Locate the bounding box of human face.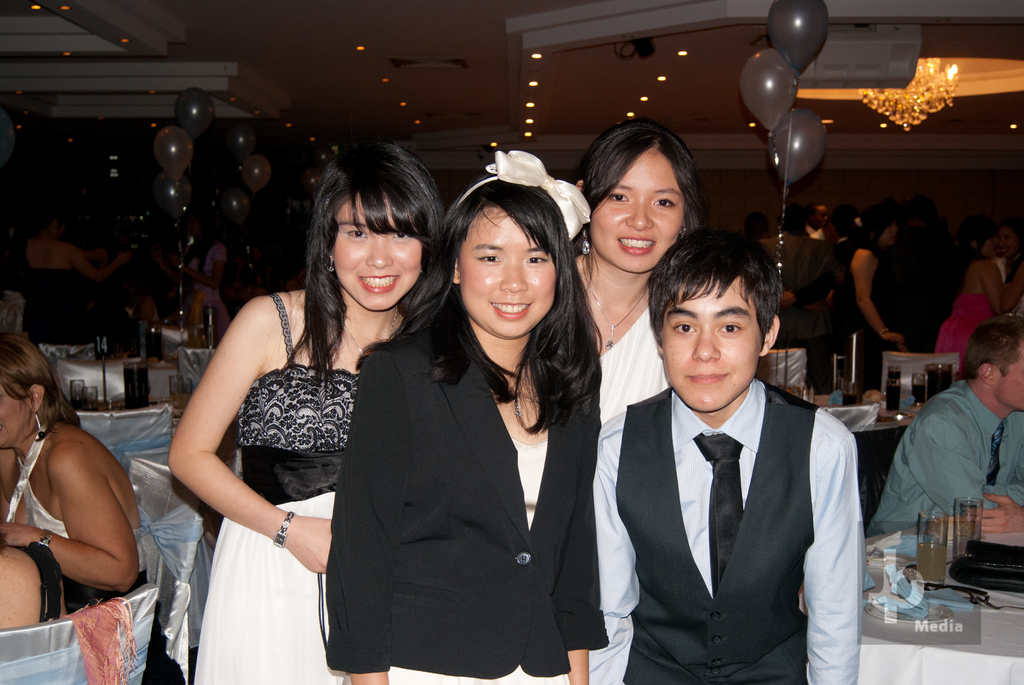
Bounding box: bbox=[876, 221, 896, 248].
